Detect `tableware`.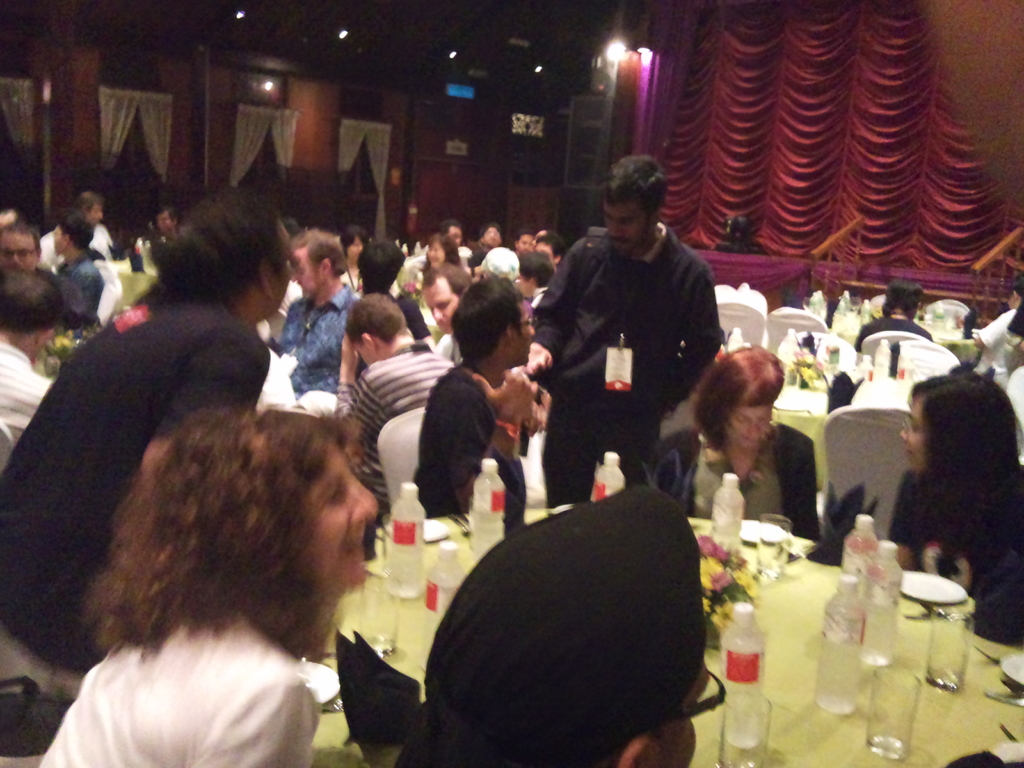
Detected at 739, 513, 793, 545.
